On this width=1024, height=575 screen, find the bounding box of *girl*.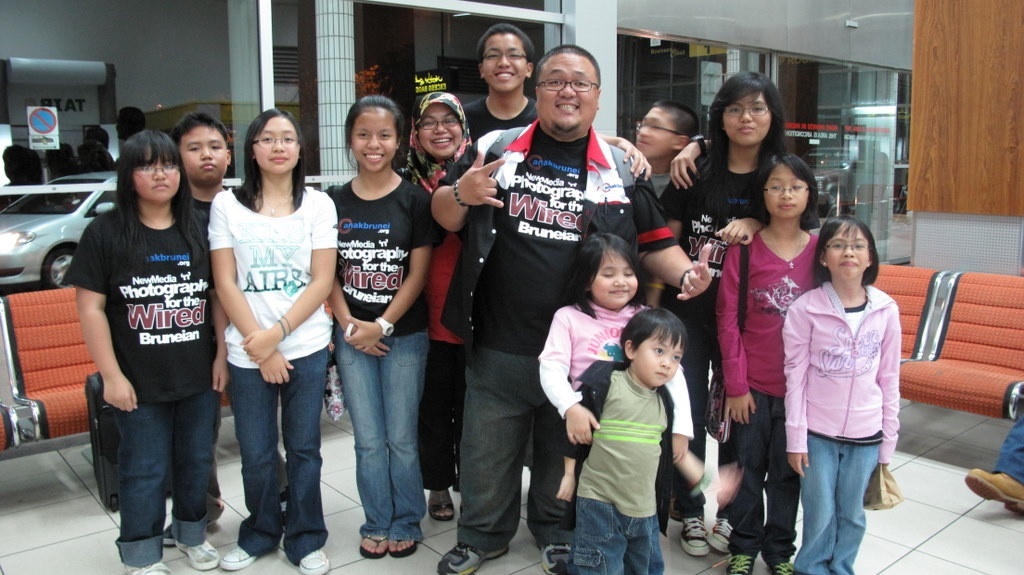
Bounding box: 715, 151, 821, 574.
